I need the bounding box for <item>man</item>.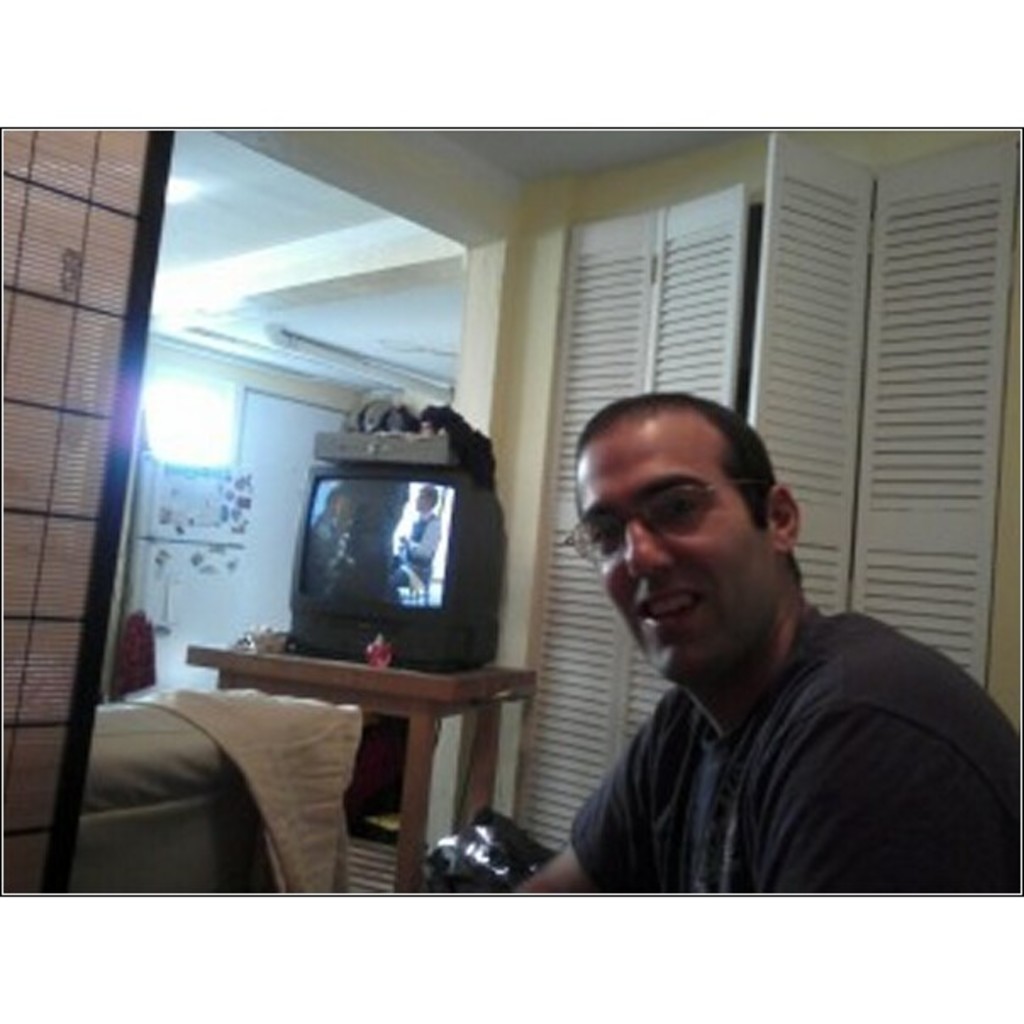
Here it is: {"x1": 524, "y1": 437, "x2": 999, "y2": 927}.
